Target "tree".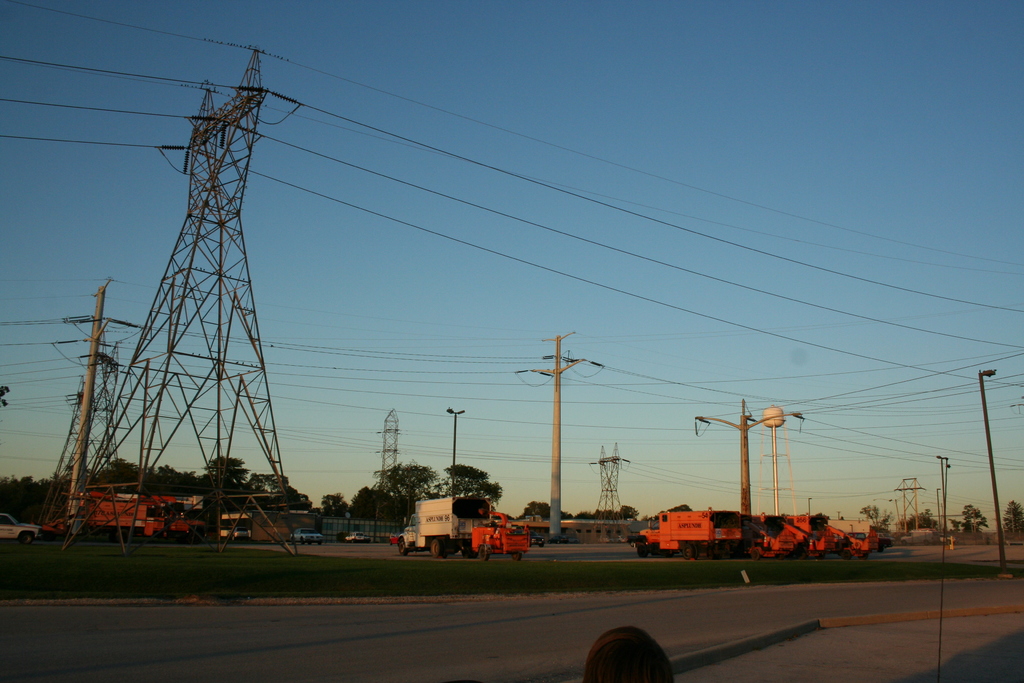
Target region: [938,504,989,534].
